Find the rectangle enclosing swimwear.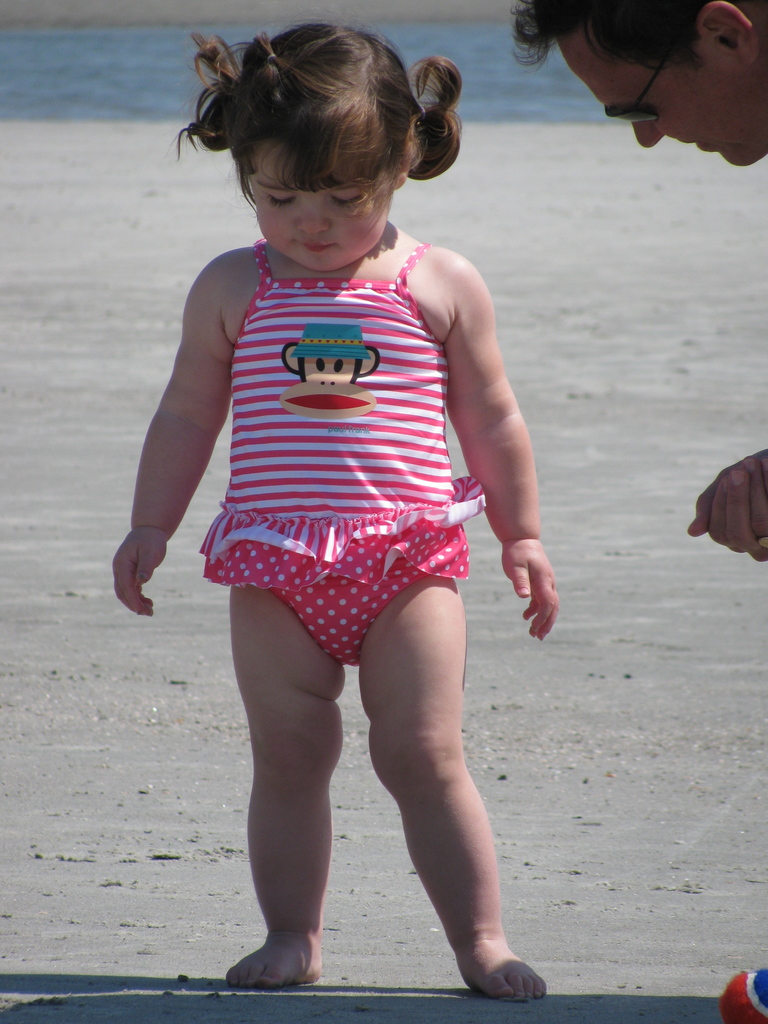
[184,232,489,599].
